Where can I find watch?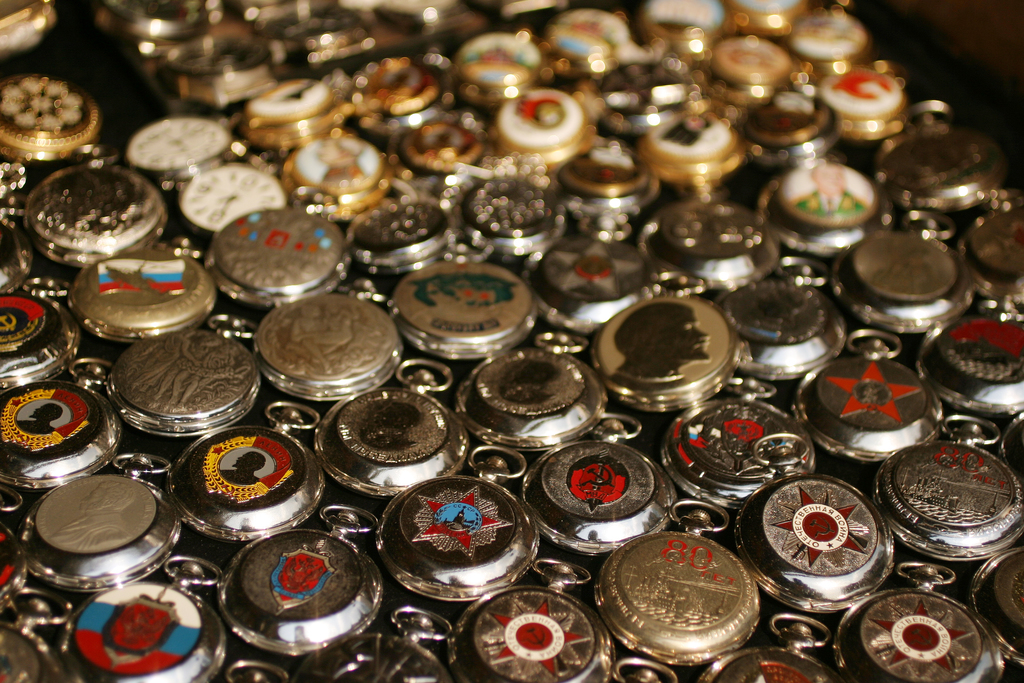
You can find it at x1=528 y1=233 x2=708 y2=340.
